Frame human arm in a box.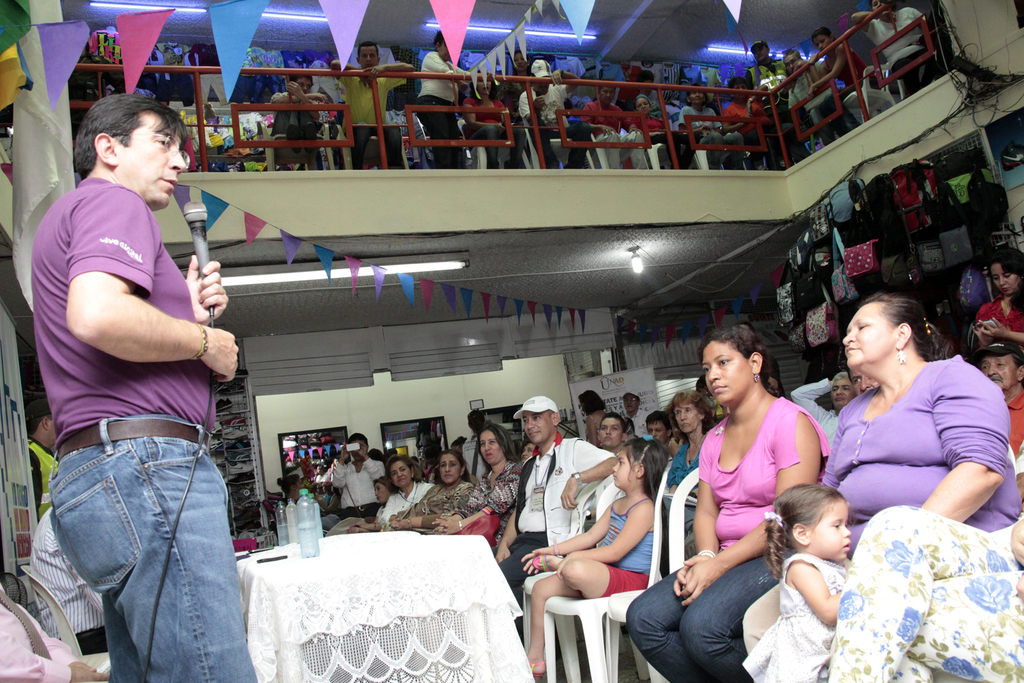
[left=554, top=497, right=661, bottom=577].
